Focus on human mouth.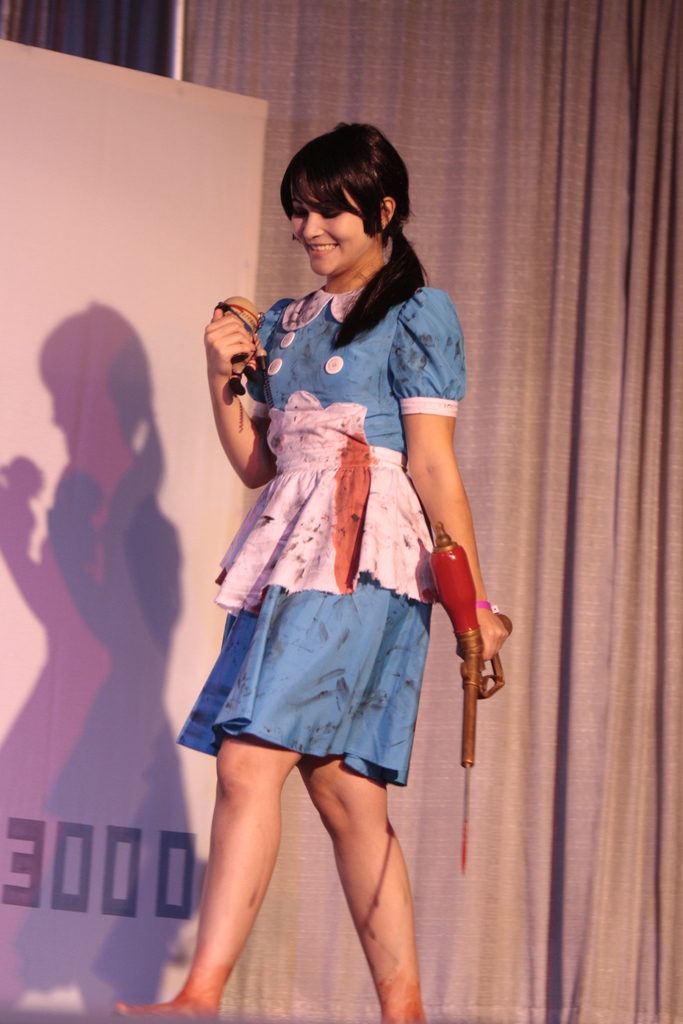
Focused at {"x1": 305, "y1": 241, "x2": 336, "y2": 262}.
